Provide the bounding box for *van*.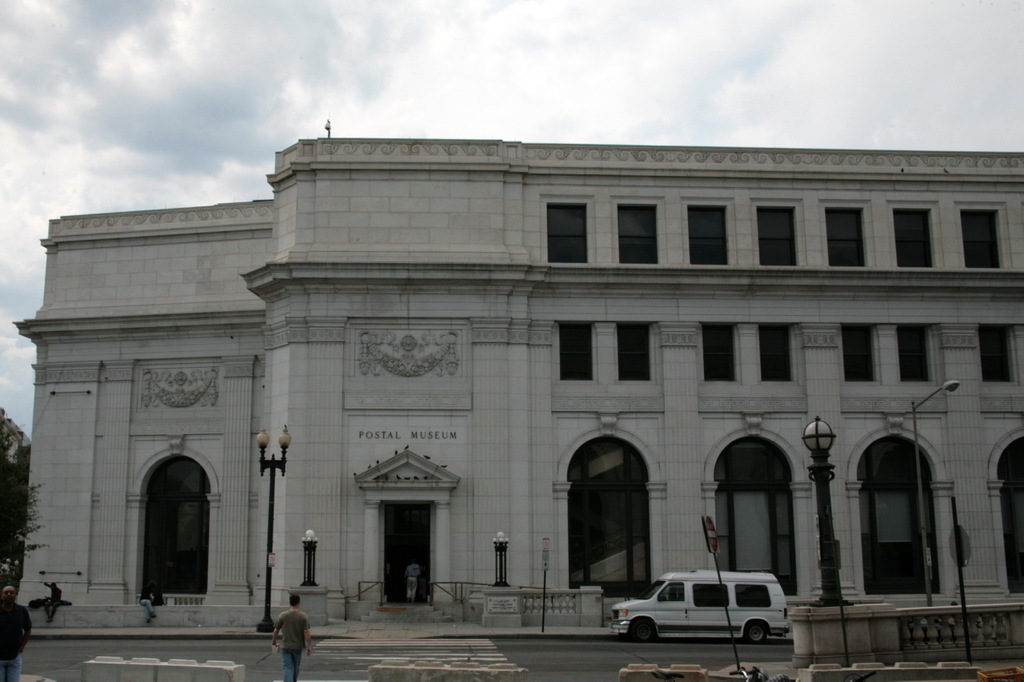
BBox(610, 568, 789, 645).
